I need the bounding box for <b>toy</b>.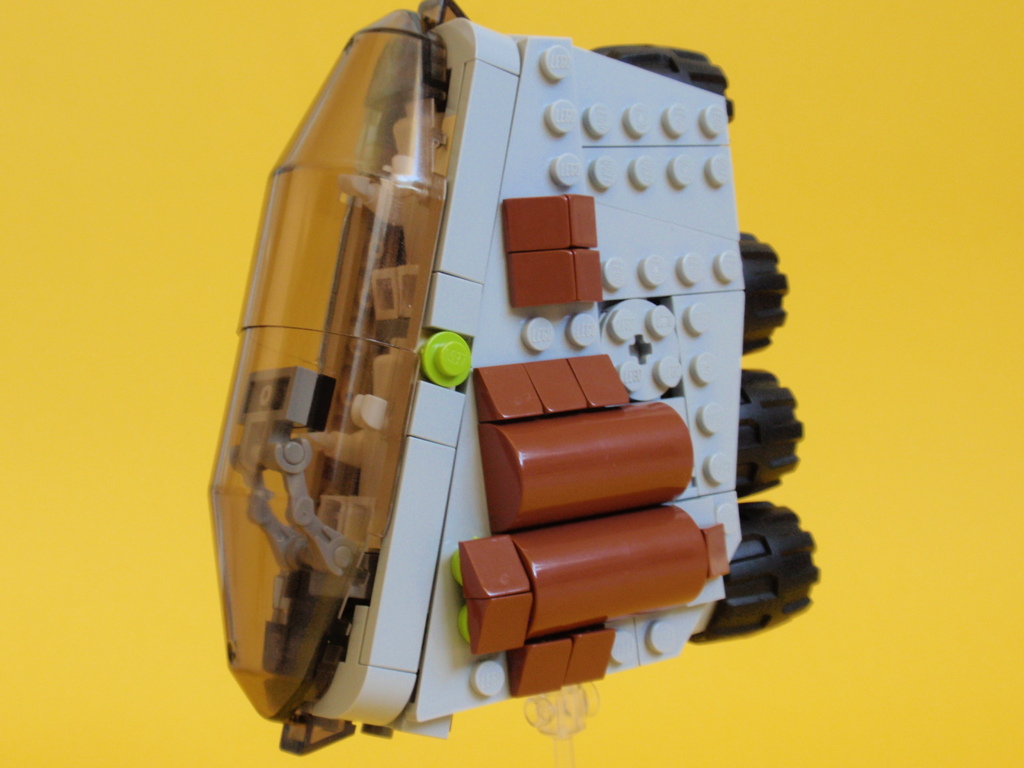
Here it is: [x1=165, y1=3, x2=810, y2=722].
